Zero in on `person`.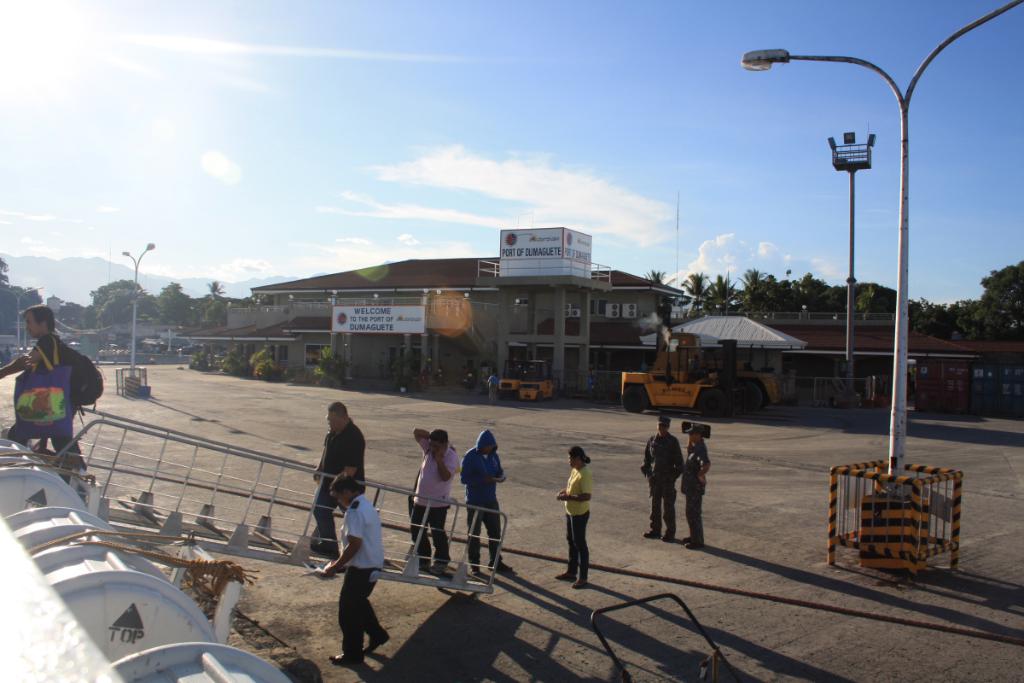
Zeroed in: detection(455, 421, 525, 578).
